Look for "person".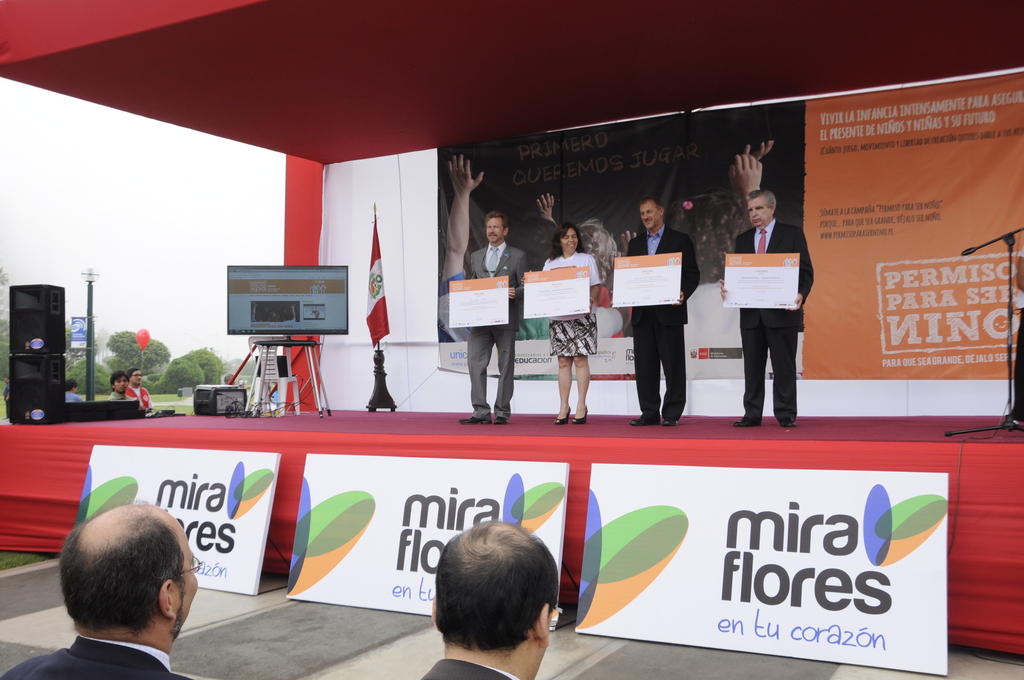
Found: box(0, 503, 198, 679).
